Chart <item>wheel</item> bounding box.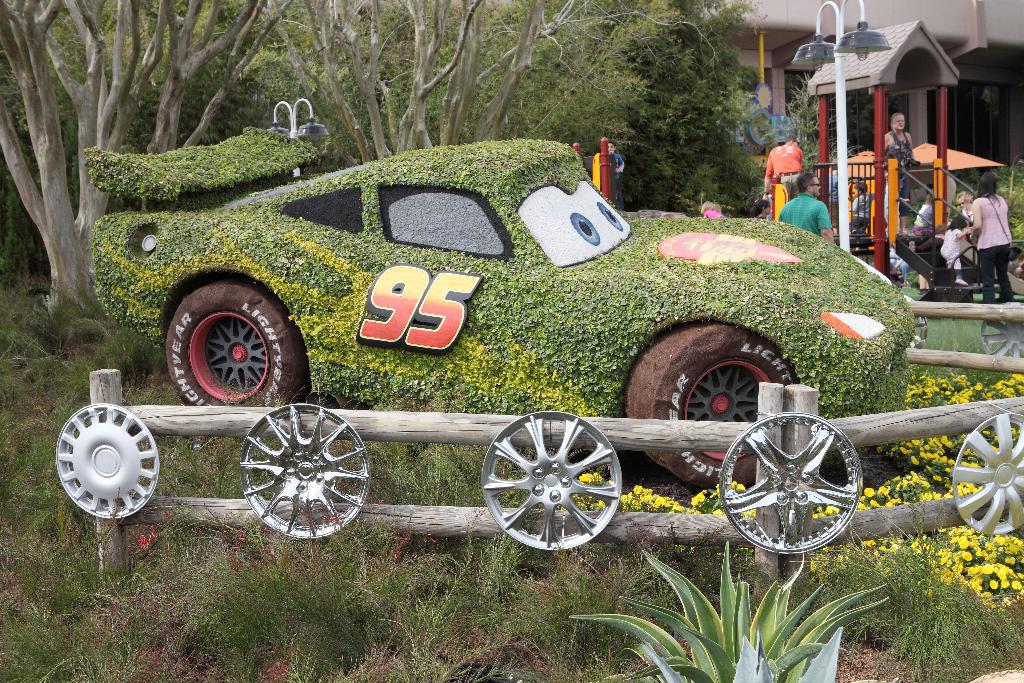
Charted: (left=164, top=279, right=305, bottom=409).
